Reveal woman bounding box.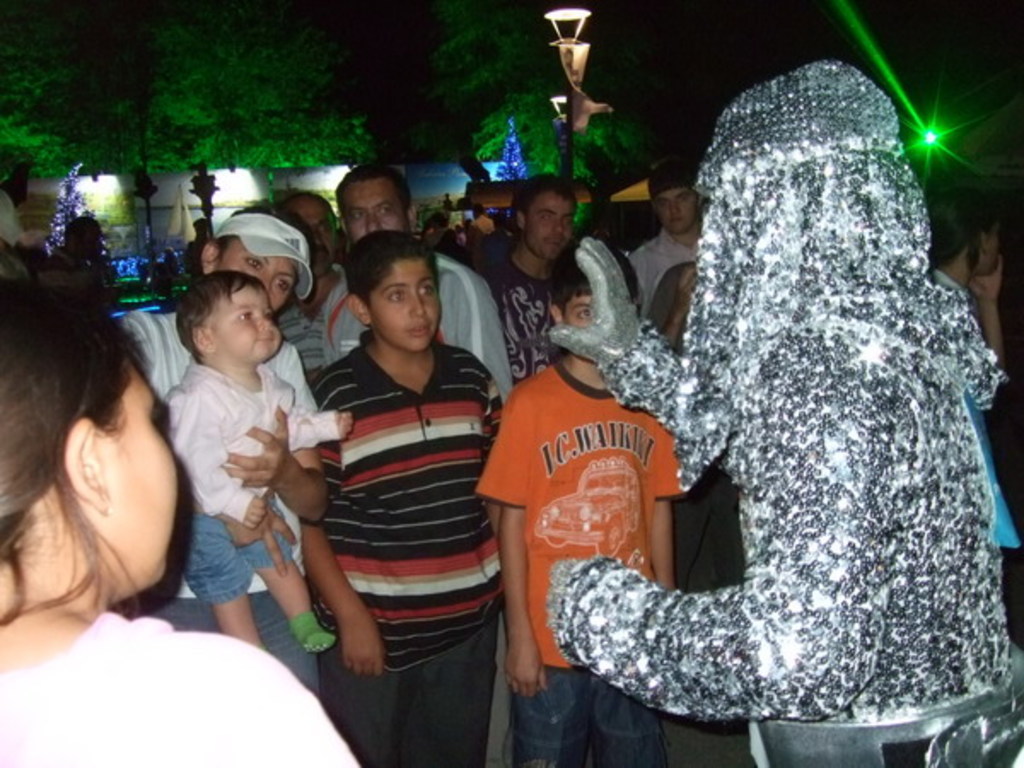
Revealed: (x1=0, y1=237, x2=379, y2=766).
